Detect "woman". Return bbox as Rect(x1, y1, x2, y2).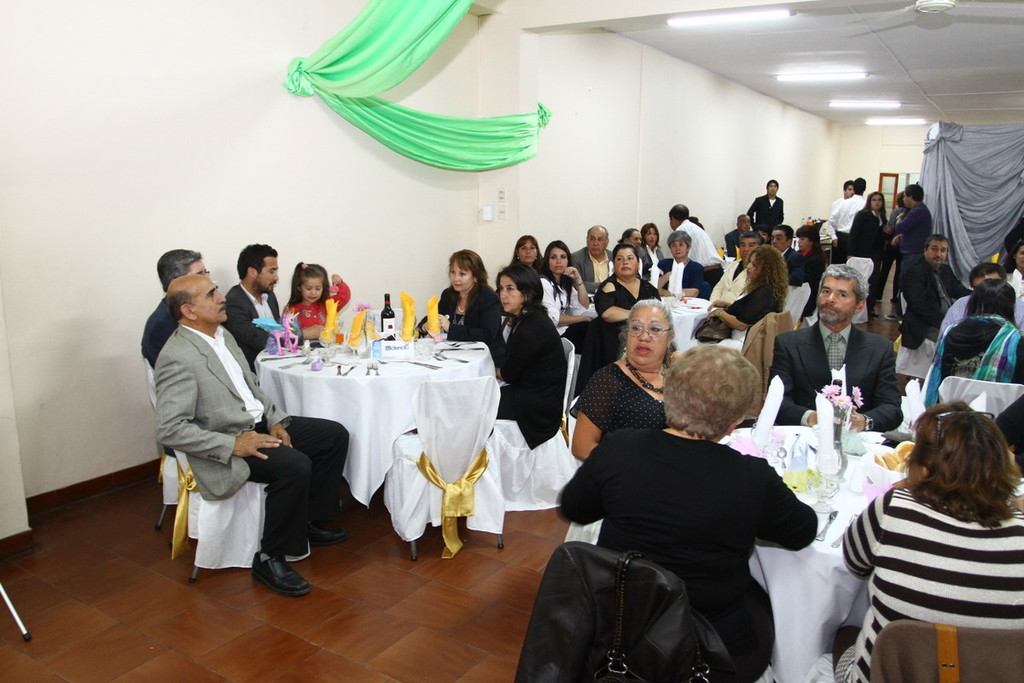
Rect(515, 231, 561, 339).
